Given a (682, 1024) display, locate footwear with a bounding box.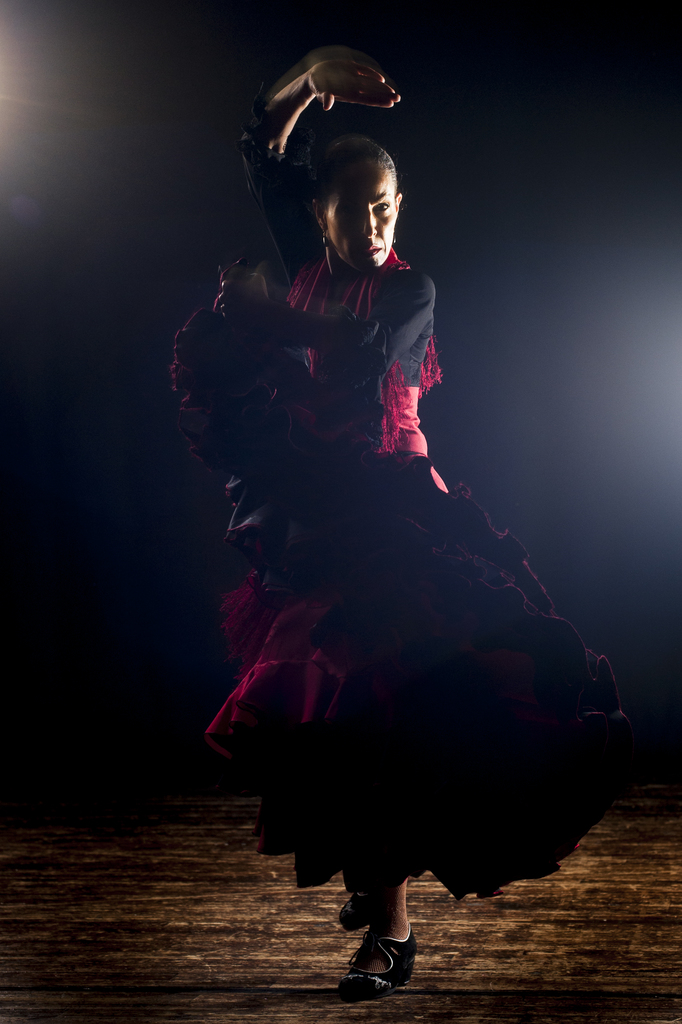
Located: bbox=[338, 934, 410, 998].
